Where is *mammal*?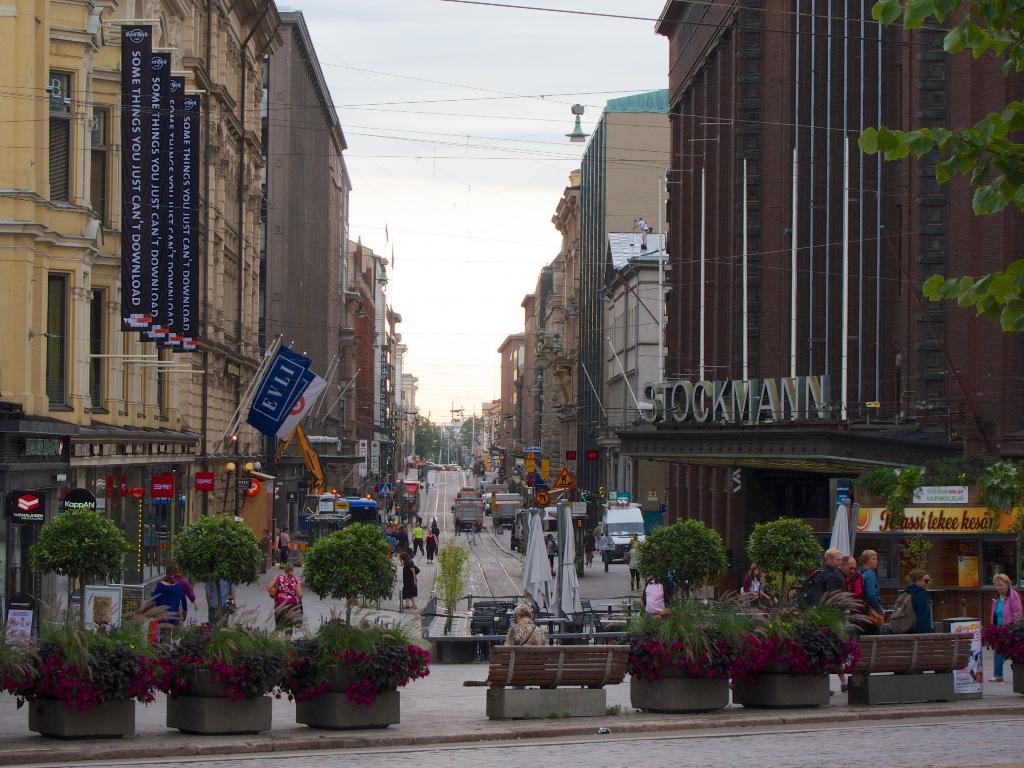
<bbox>164, 564, 201, 625</bbox>.
